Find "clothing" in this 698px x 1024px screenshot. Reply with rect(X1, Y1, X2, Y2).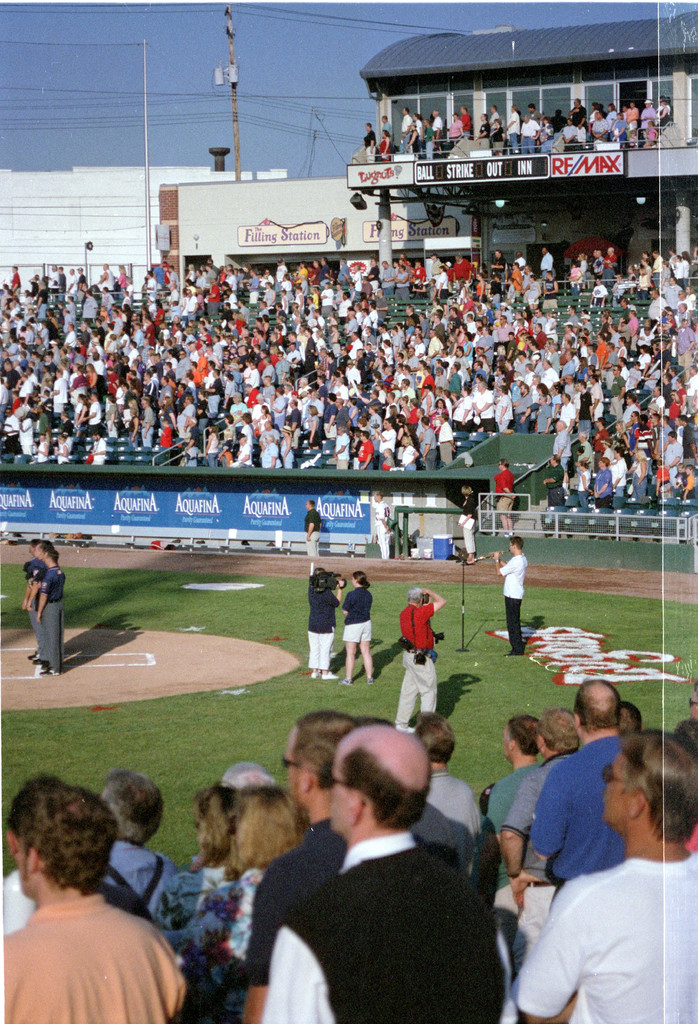
rect(21, 556, 40, 656).
